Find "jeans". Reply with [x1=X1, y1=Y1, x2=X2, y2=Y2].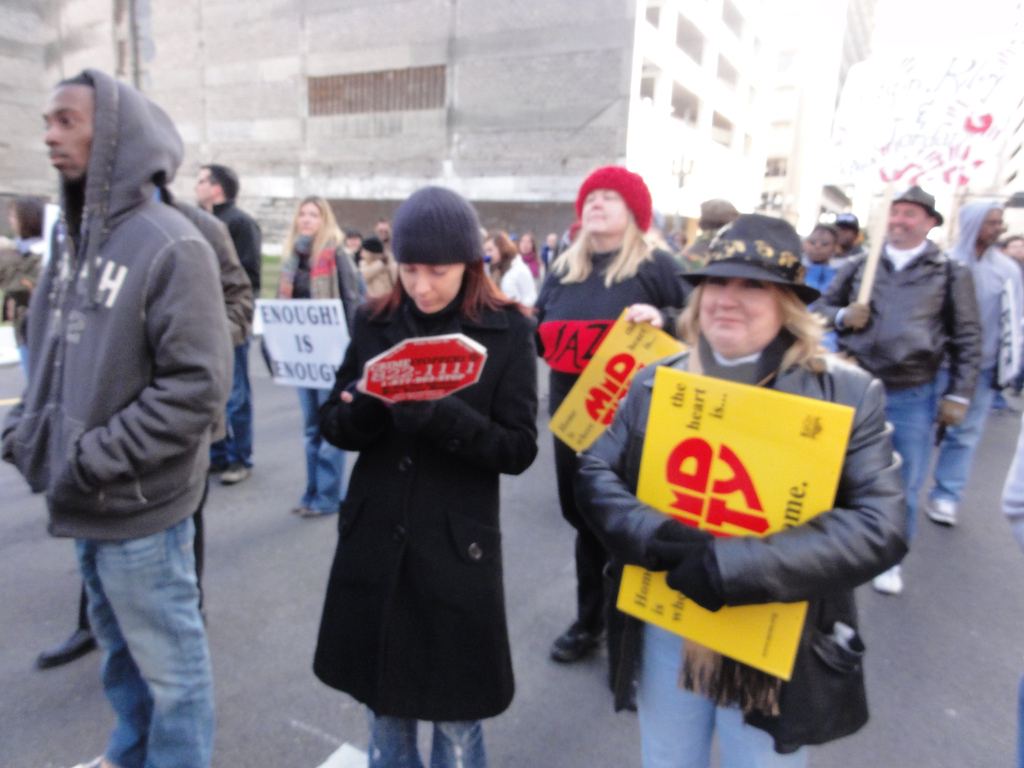
[x1=369, y1=709, x2=484, y2=767].
